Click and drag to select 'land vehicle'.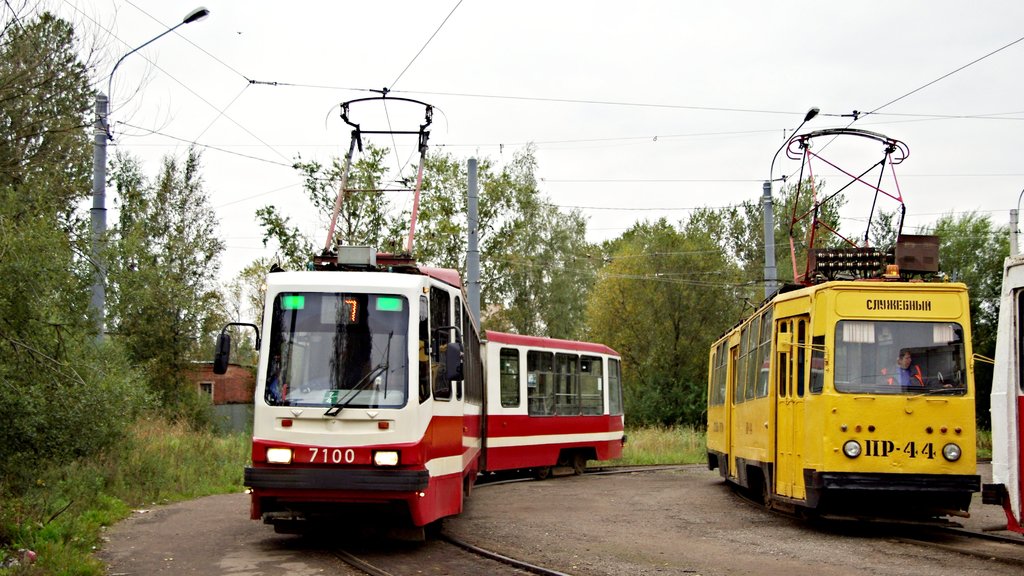
Selection: (left=982, top=252, right=1023, bottom=529).
